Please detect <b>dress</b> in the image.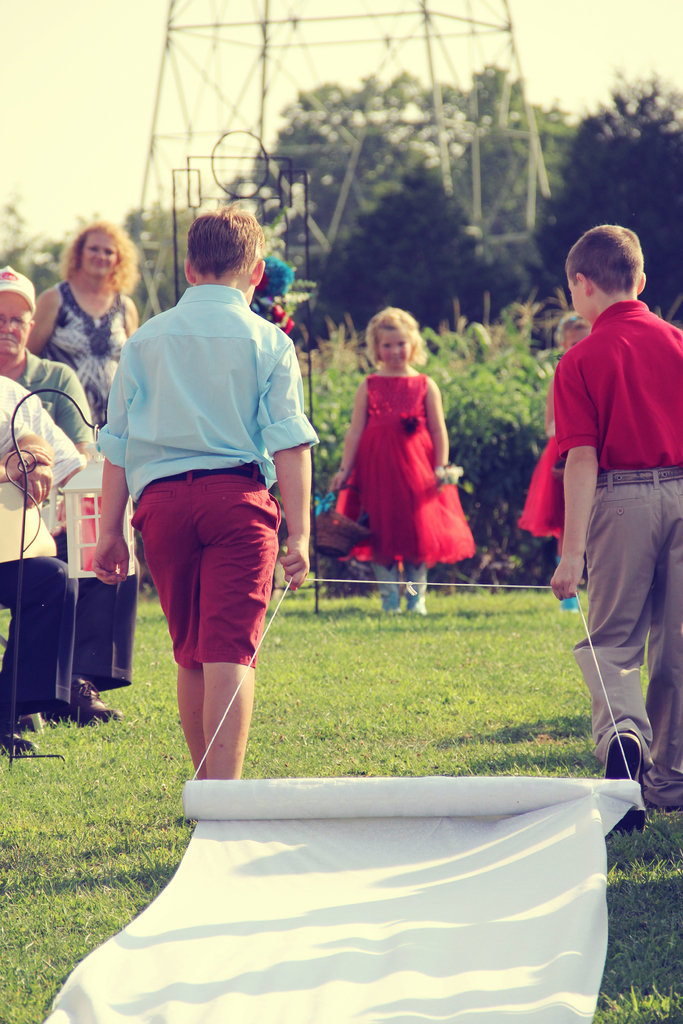
rect(334, 316, 470, 575).
